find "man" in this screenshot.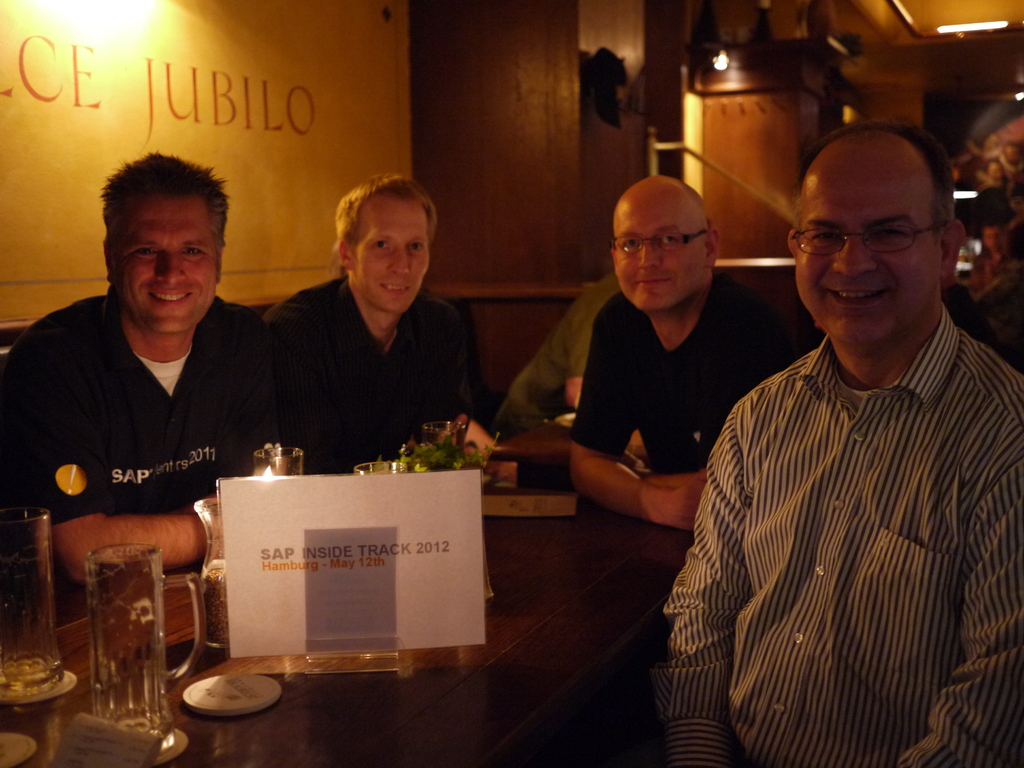
The bounding box for "man" is (left=0, top=150, right=276, bottom=582).
